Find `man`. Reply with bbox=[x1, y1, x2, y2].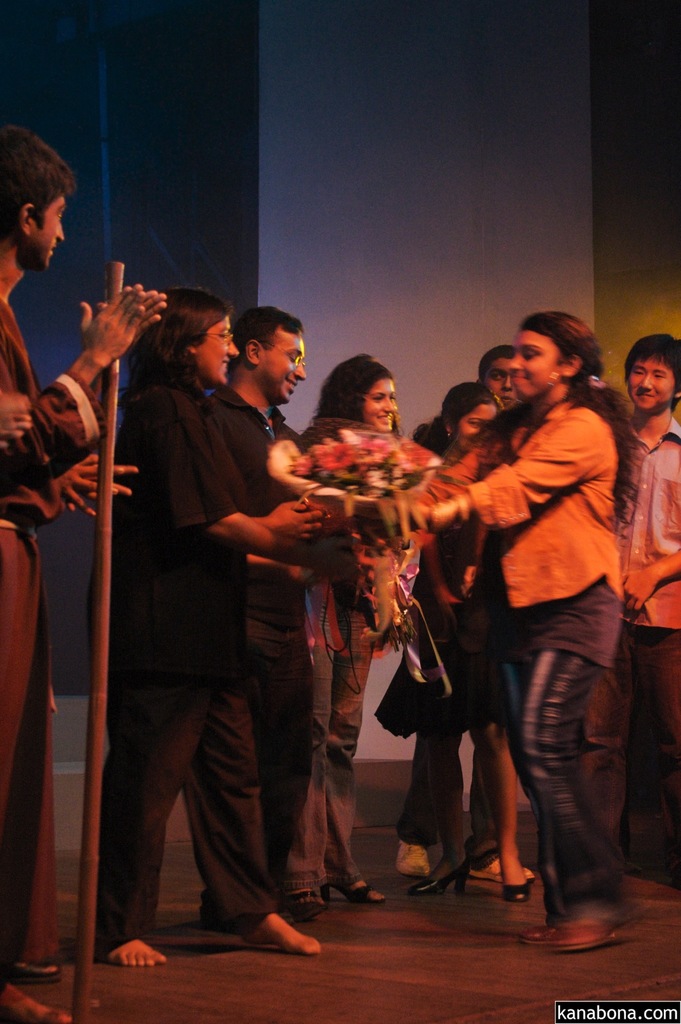
bbox=[209, 298, 308, 930].
